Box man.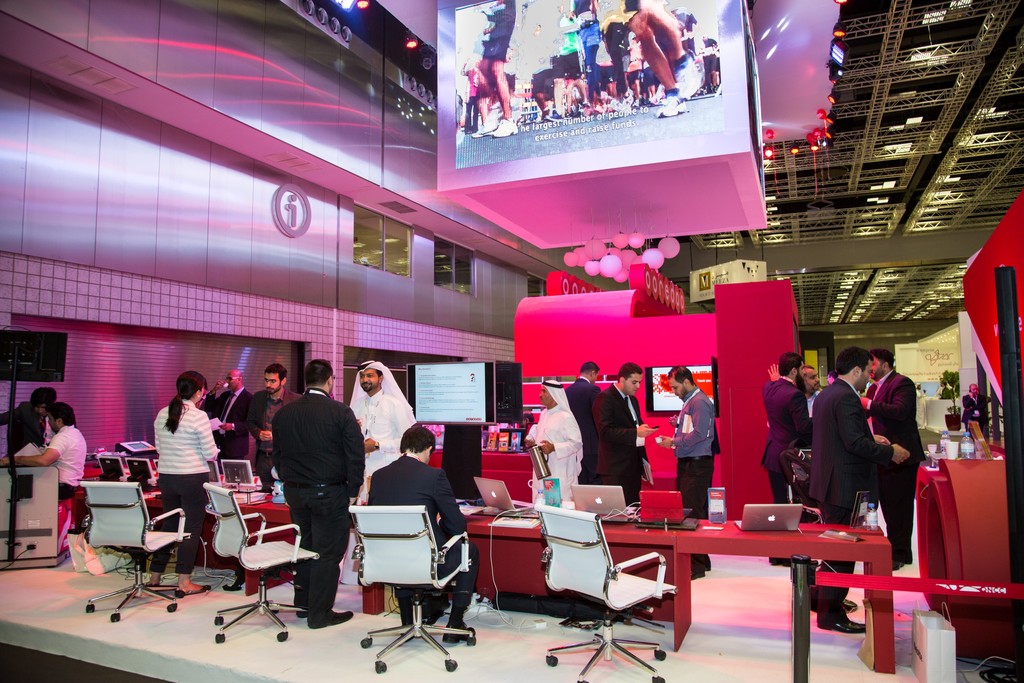
911, 384, 931, 429.
